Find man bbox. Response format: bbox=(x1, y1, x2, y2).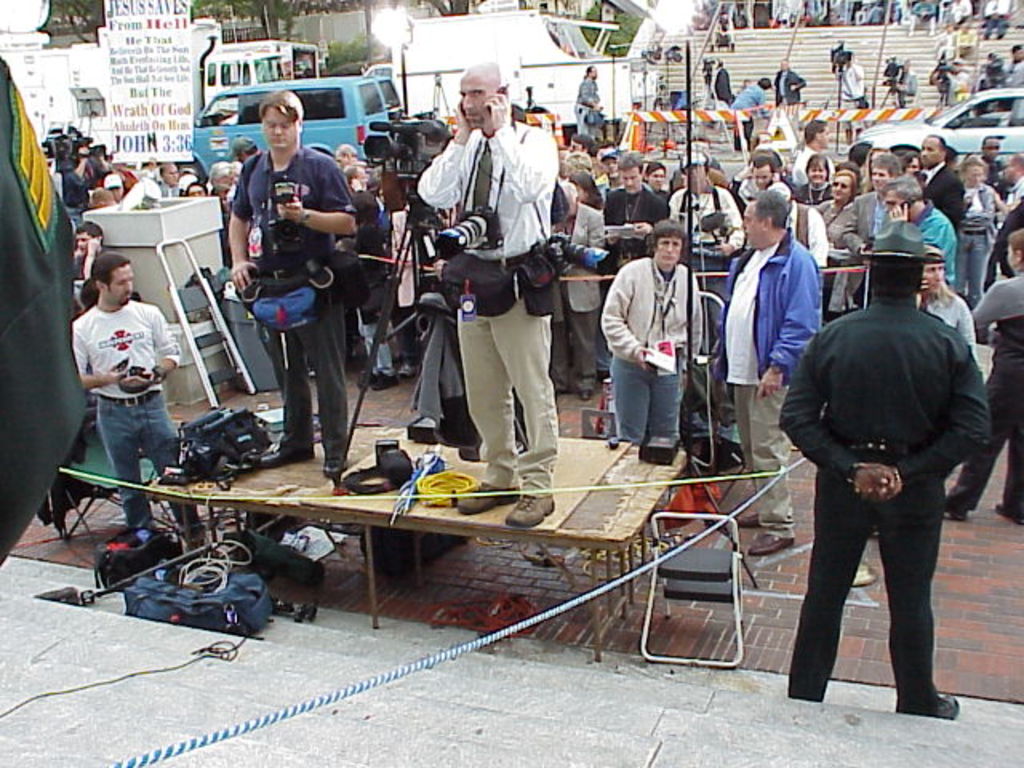
bbox=(69, 218, 112, 285).
